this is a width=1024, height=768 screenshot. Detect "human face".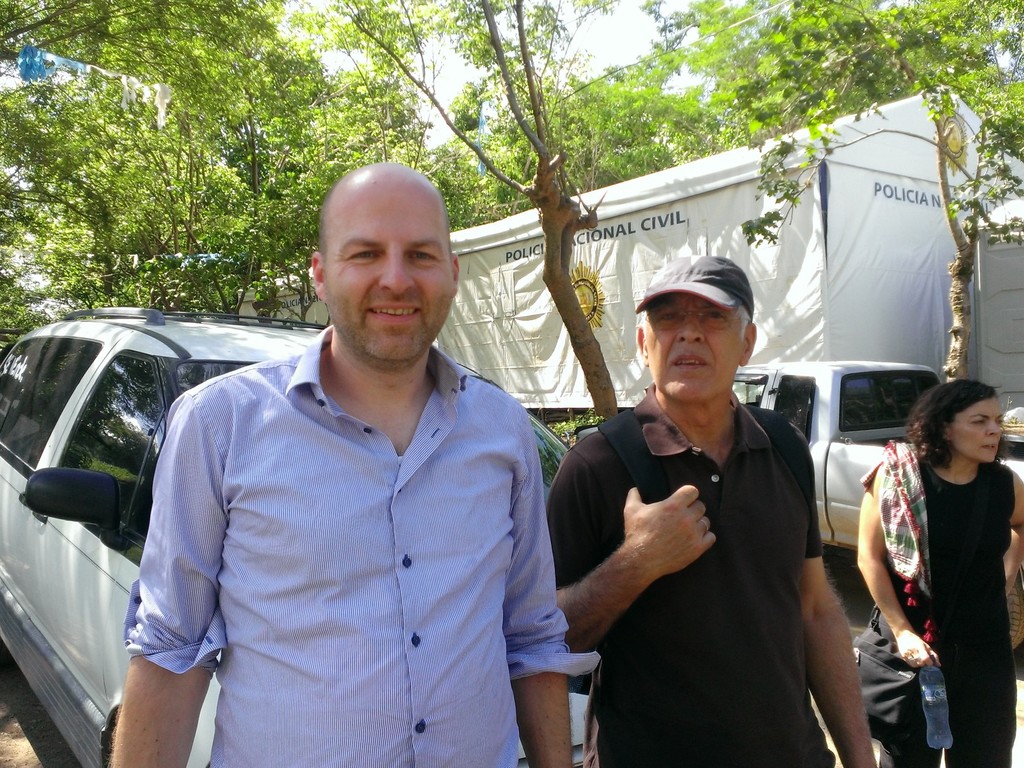
region(324, 186, 453, 357).
